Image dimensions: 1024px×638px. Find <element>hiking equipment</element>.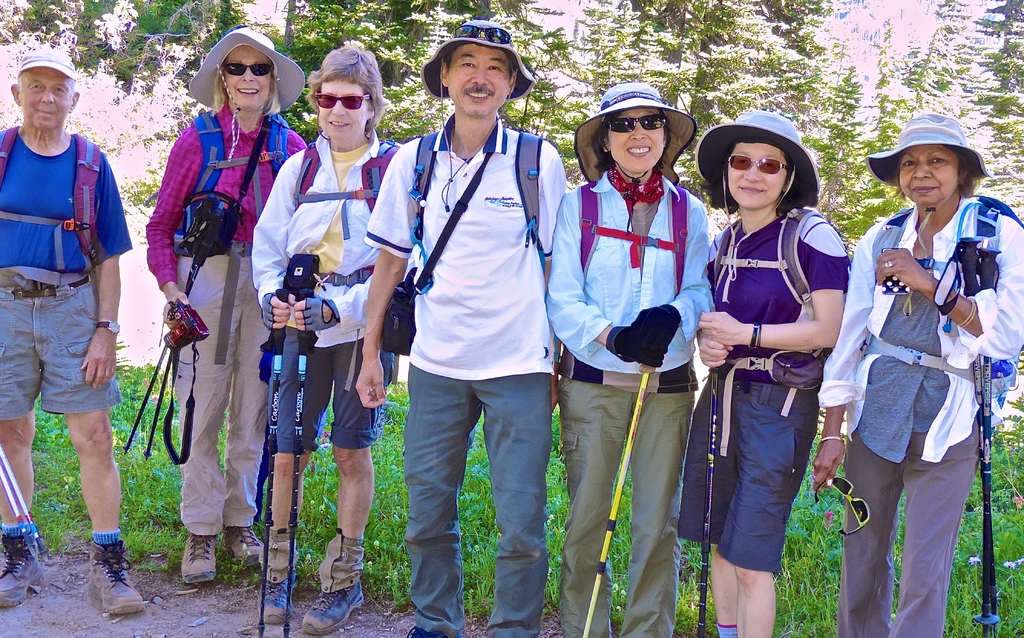
bbox(280, 284, 324, 637).
